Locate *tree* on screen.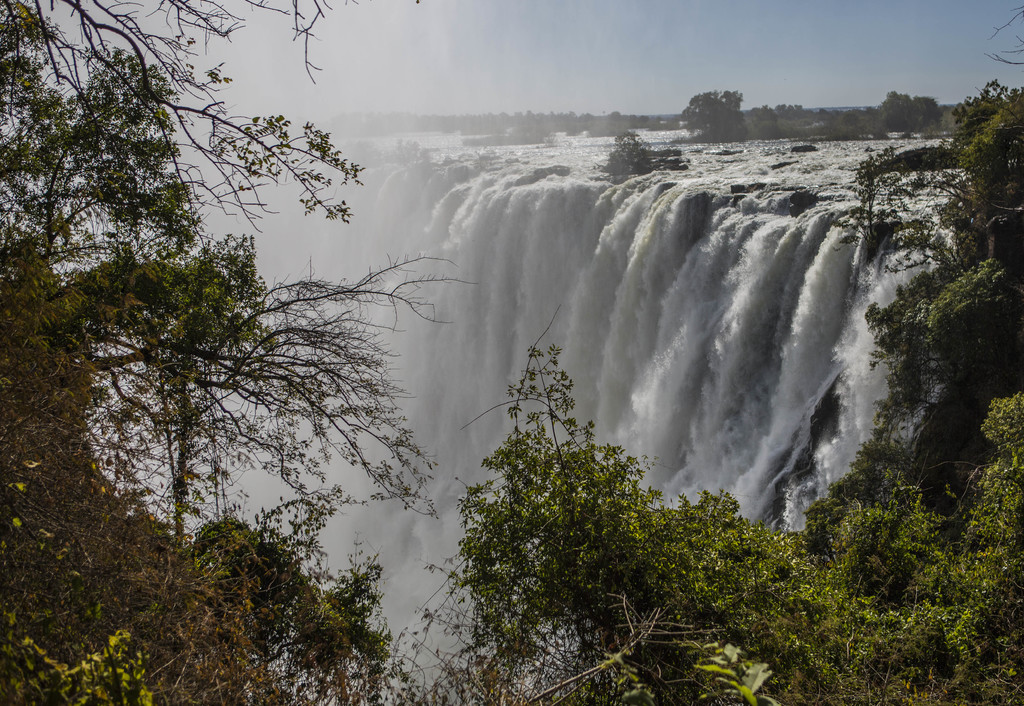
On screen at 856 89 945 138.
